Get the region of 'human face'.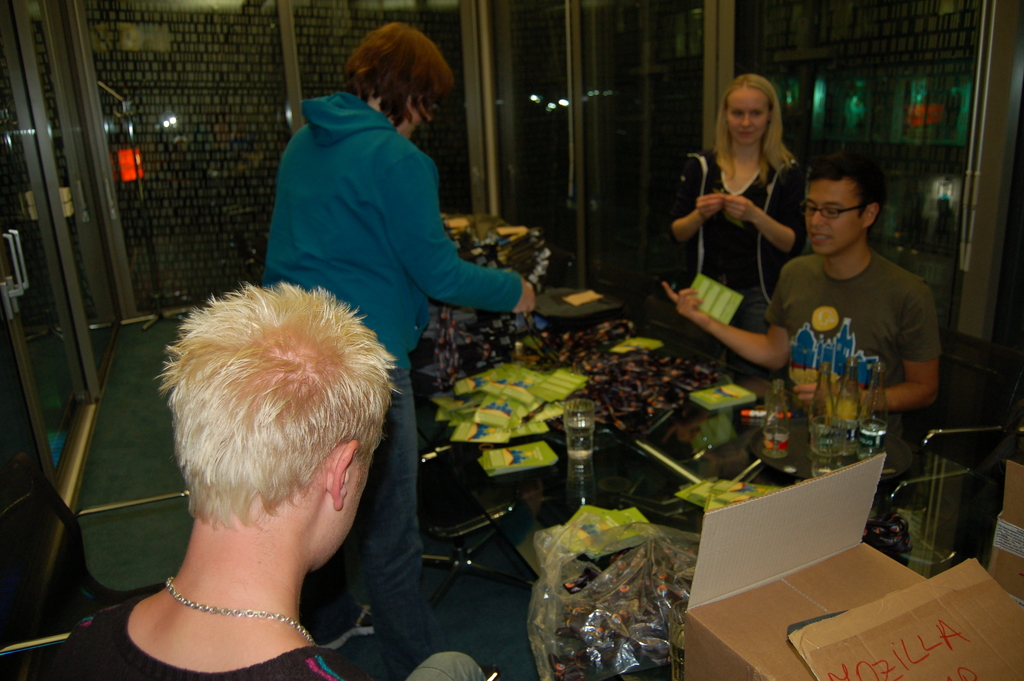
BBox(728, 87, 769, 146).
